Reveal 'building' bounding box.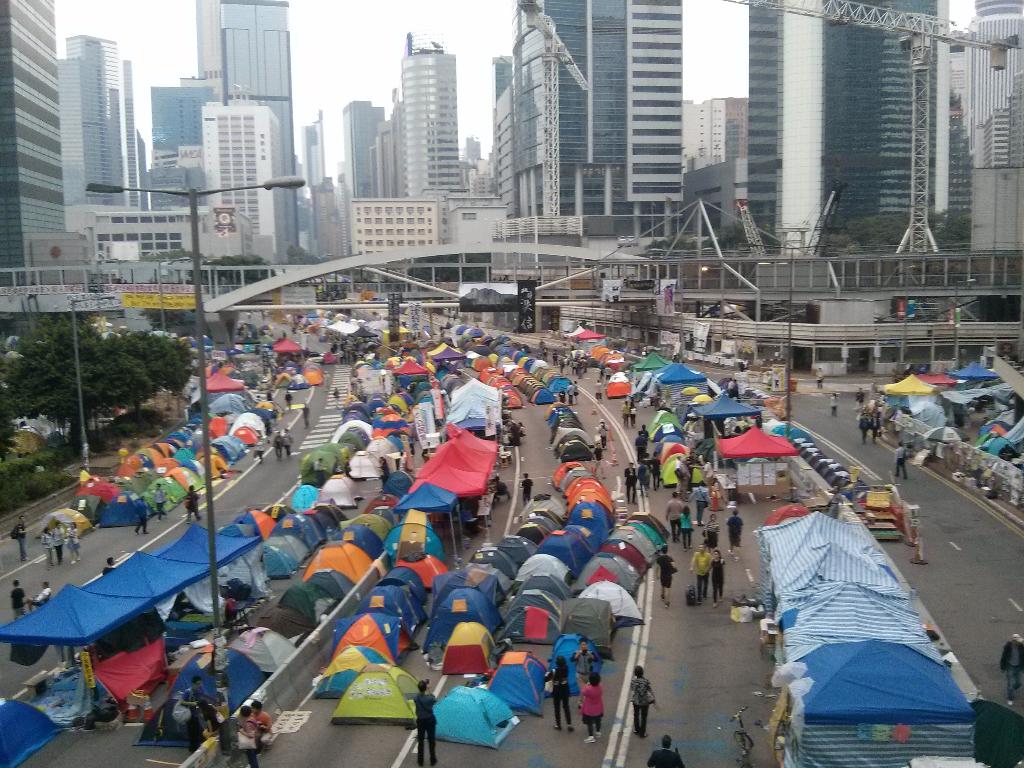
Revealed: bbox(0, 0, 68, 292).
